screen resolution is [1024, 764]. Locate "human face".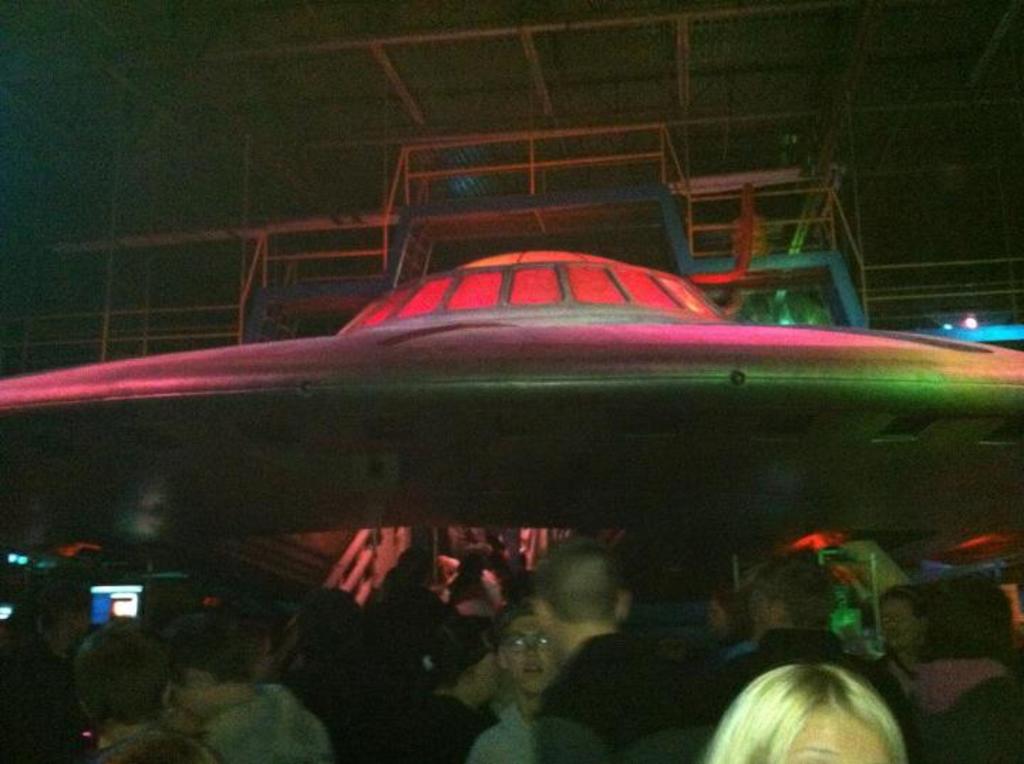
174, 670, 212, 716.
